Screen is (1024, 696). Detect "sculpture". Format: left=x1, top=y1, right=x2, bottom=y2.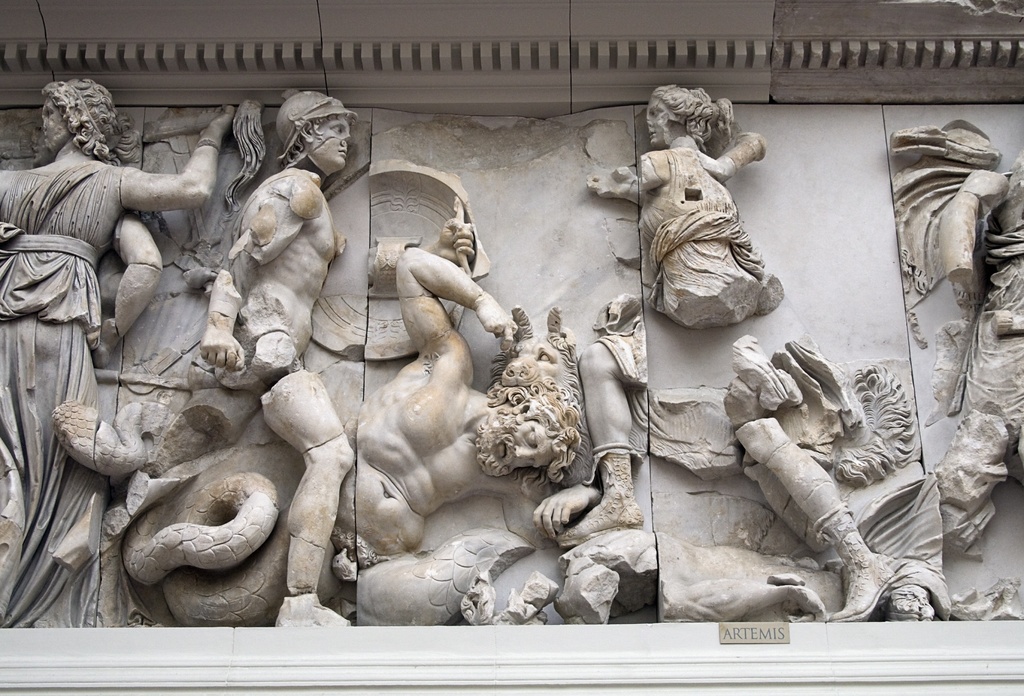
left=202, top=88, right=358, bottom=629.
